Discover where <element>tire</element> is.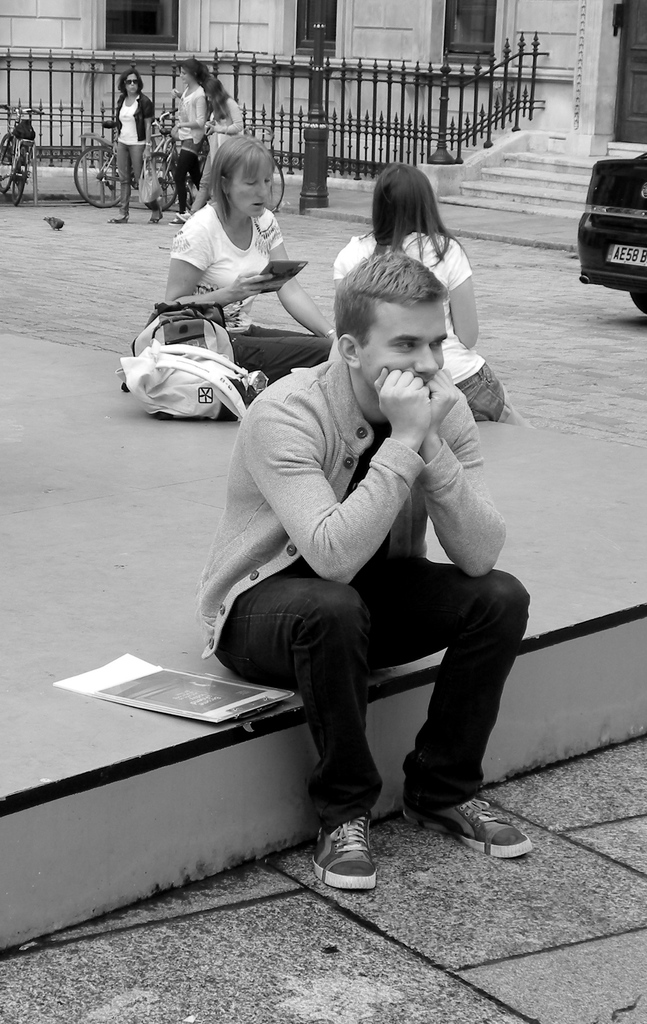
Discovered at box(0, 135, 17, 193).
